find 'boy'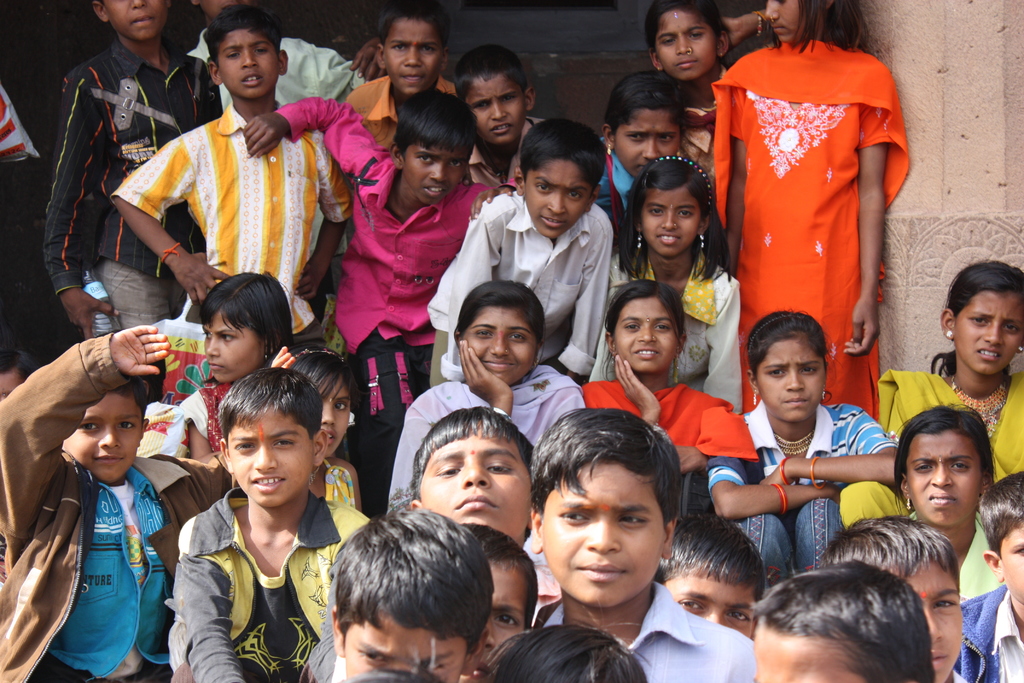
[390,281,578,520]
